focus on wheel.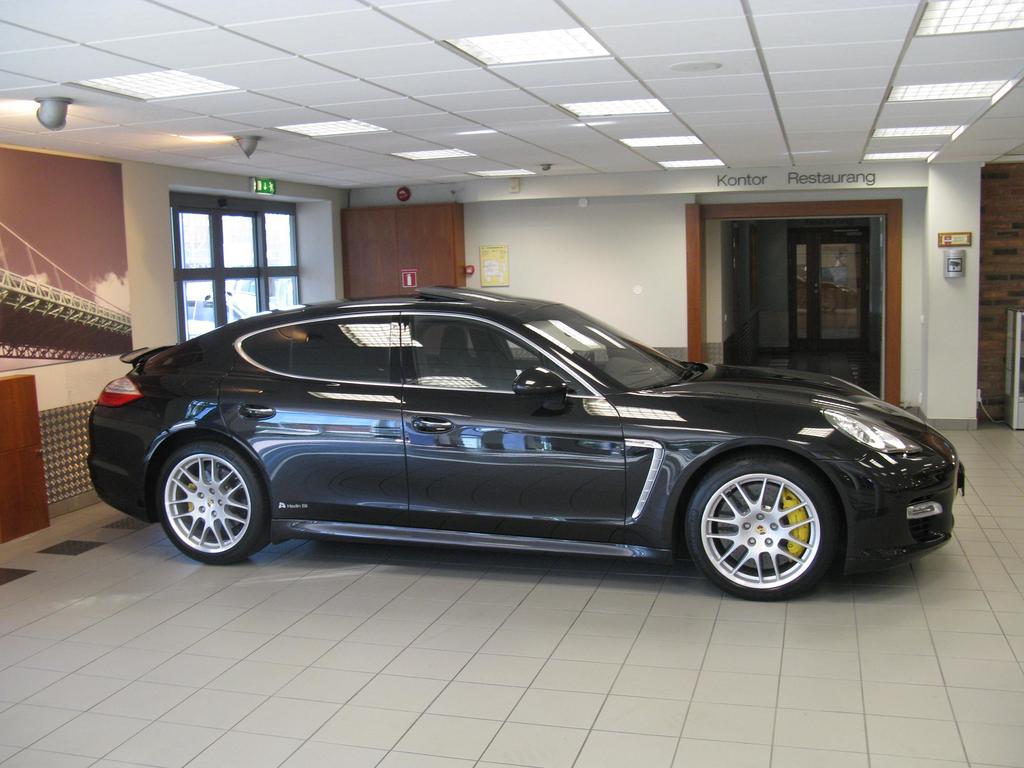
Focused at Rect(154, 442, 266, 569).
